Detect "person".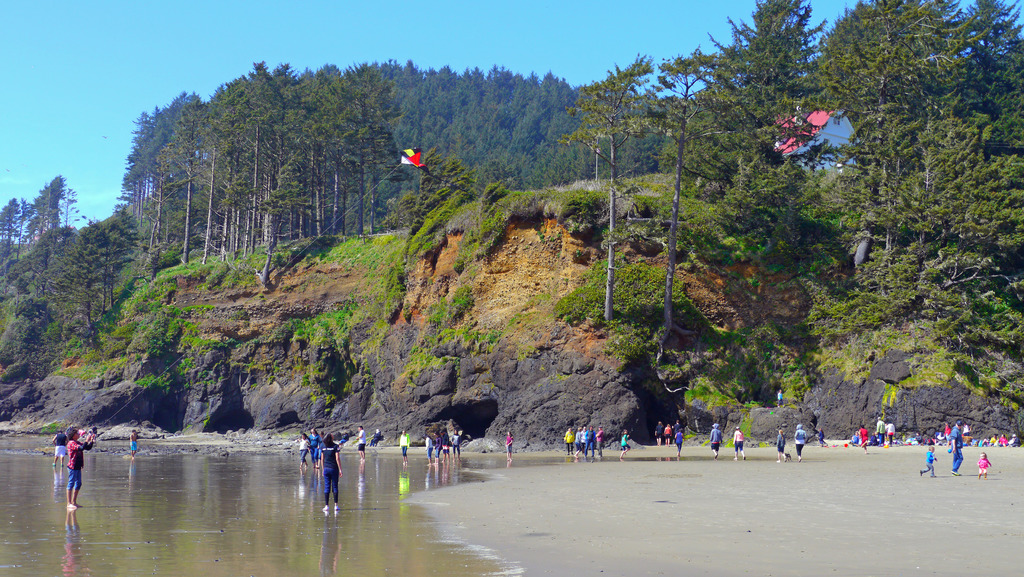
Detected at 856/423/869/451.
